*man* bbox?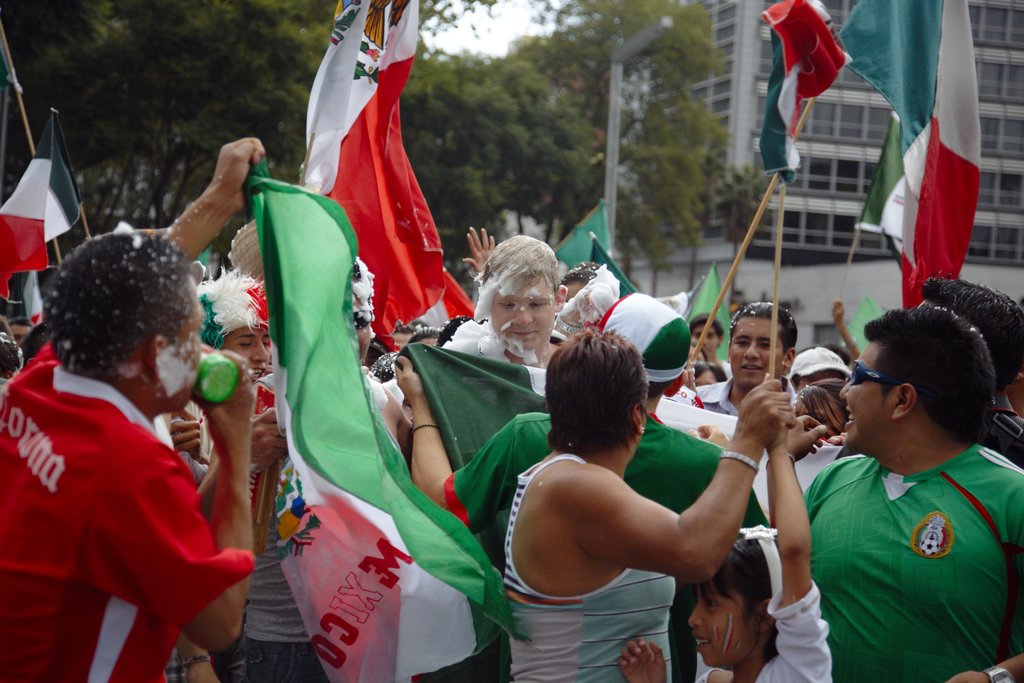
{"x1": 348, "y1": 255, "x2": 415, "y2": 465}
